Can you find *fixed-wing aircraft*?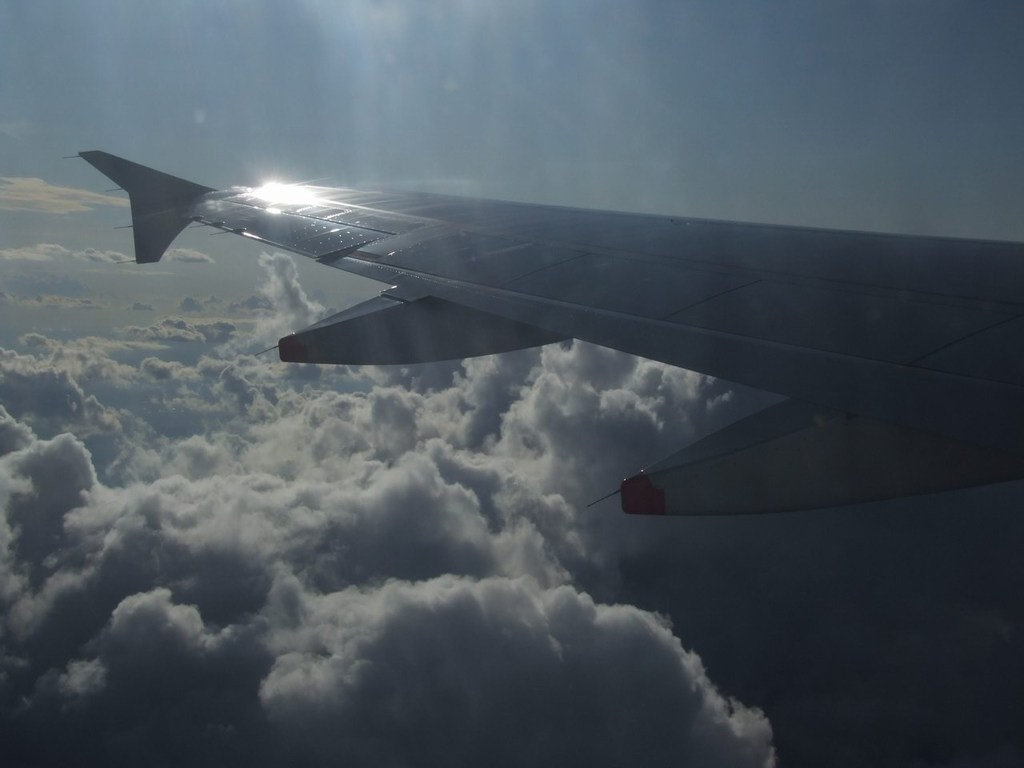
Yes, bounding box: (73,158,1023,526).
